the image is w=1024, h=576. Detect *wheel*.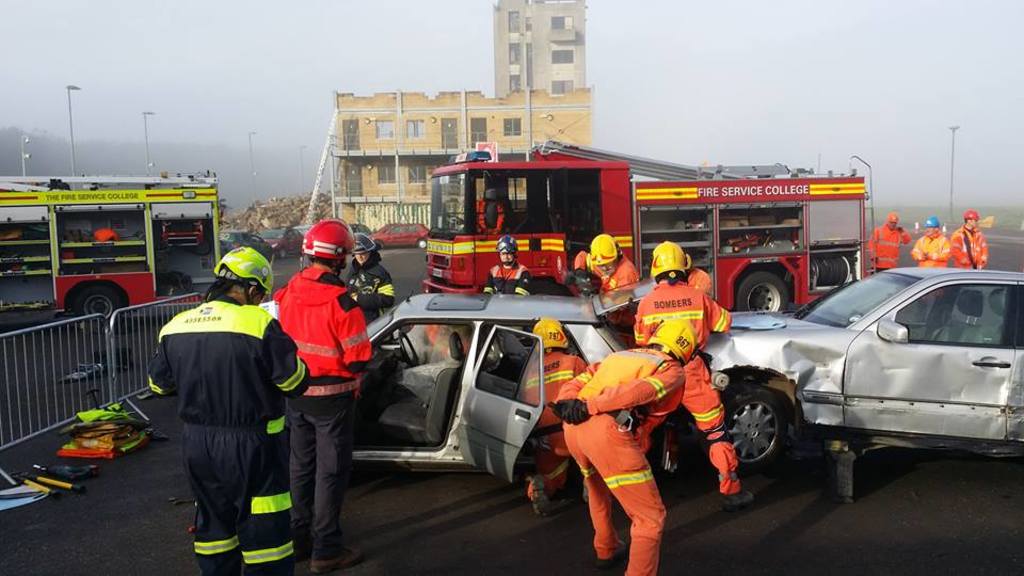
Detection: x1=737, y1=268, x2=789, y2=315.
